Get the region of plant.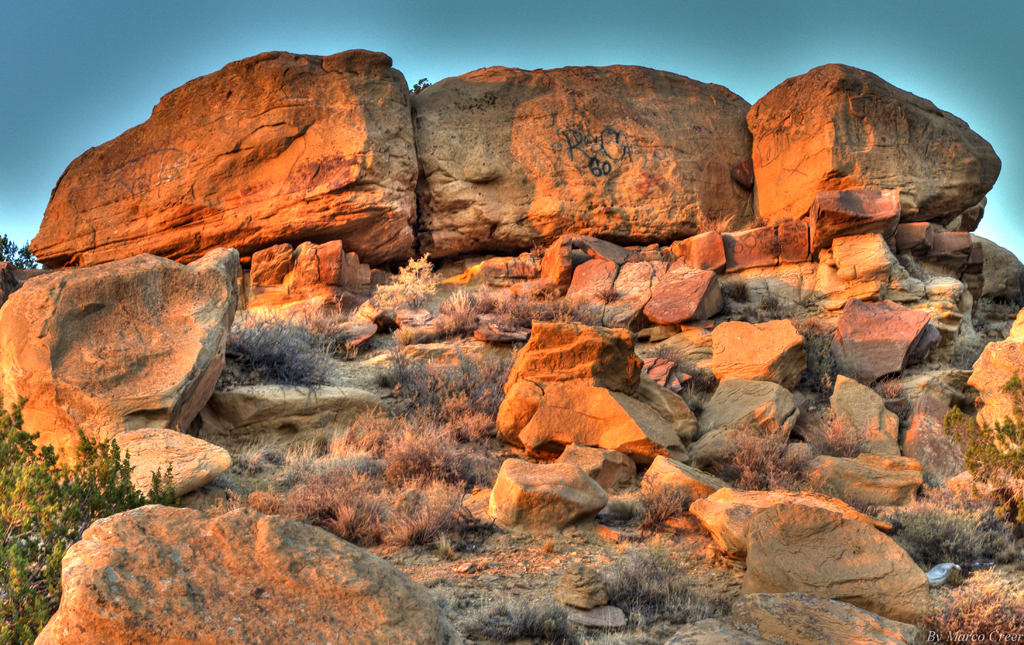
397,481,486,552.
